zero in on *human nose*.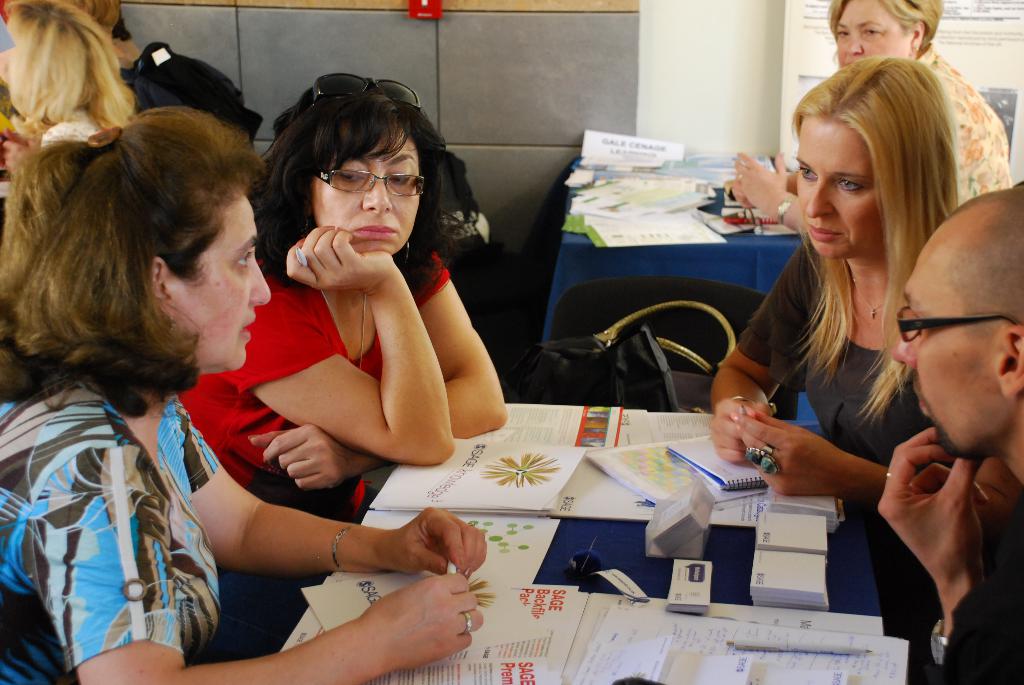
Zeroed in: <bbox>806, 182, 833, 218</bbox>.
